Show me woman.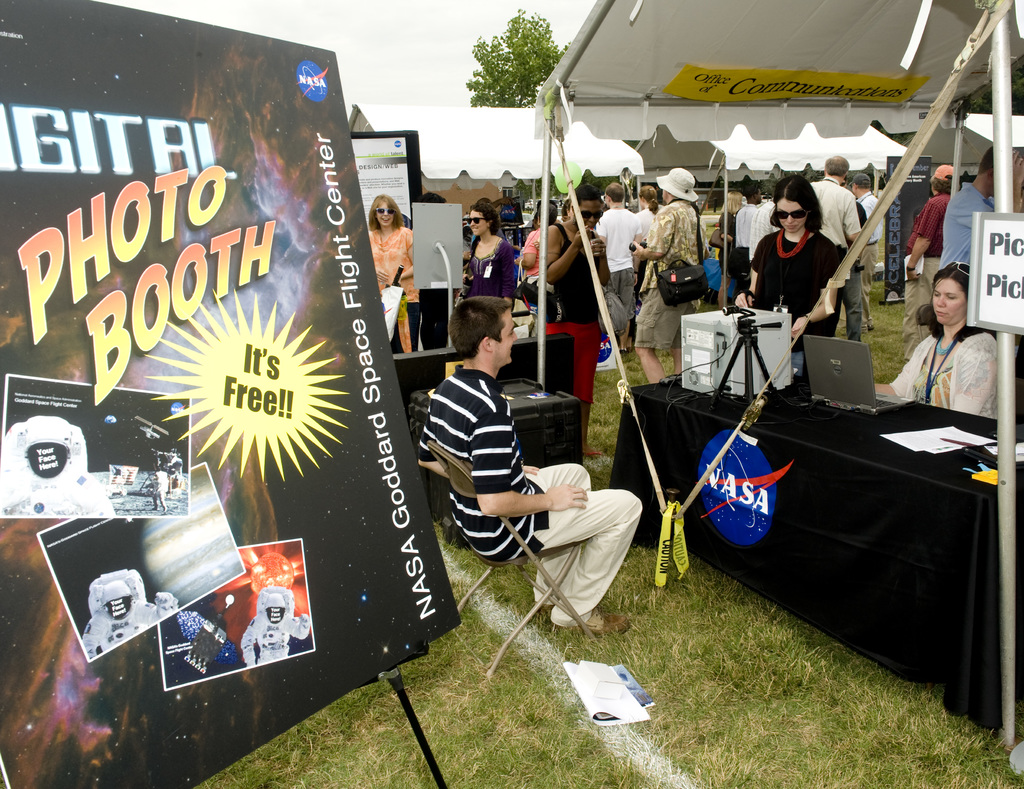
woman is here: bbox=[628, 184, 666, 351].
